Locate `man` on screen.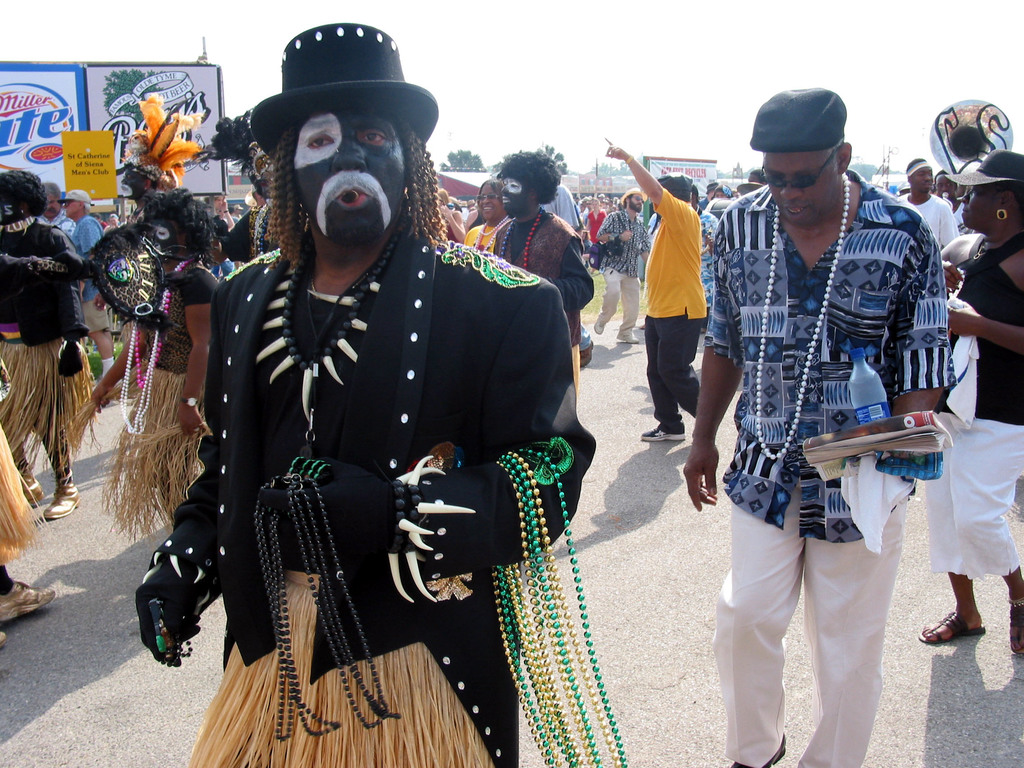
On screen at {"left": 895, "top": 157, "right": 957, "bottom": 252}.
